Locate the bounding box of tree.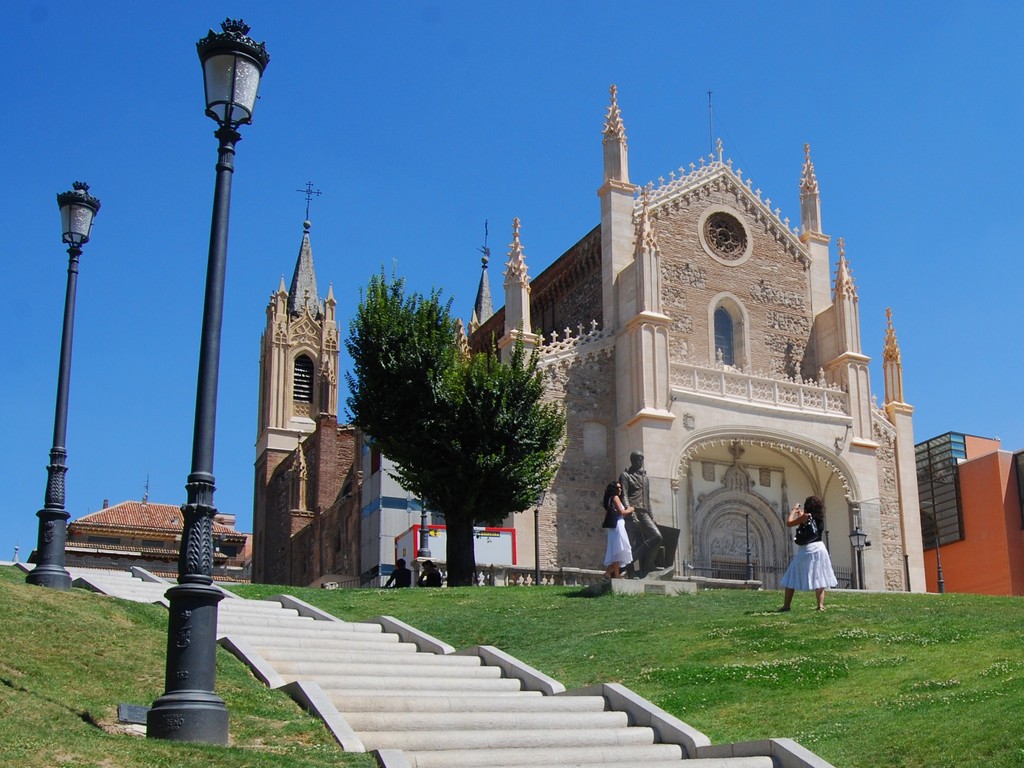
Bounding box: [left=351, top=280, right=569, bottom=577].
